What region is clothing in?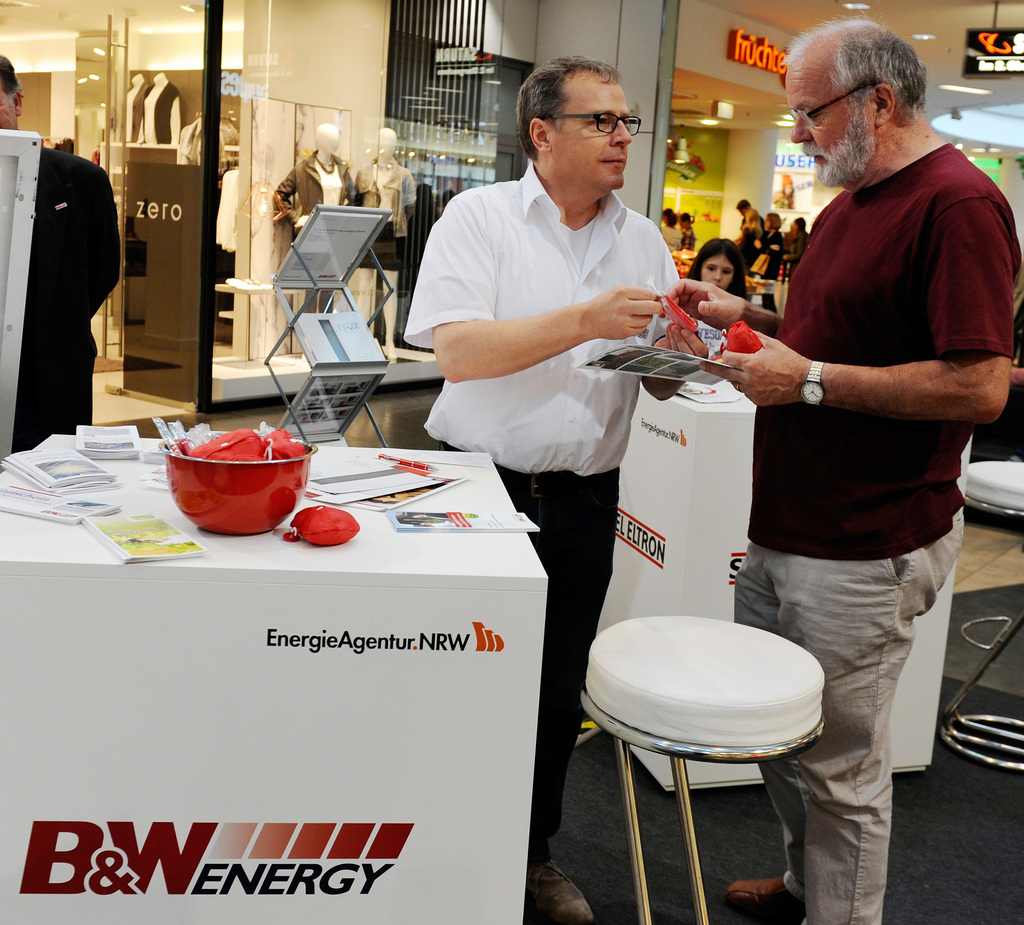
pyautogui.locateOnScreen(13, 141, 124, 465).
